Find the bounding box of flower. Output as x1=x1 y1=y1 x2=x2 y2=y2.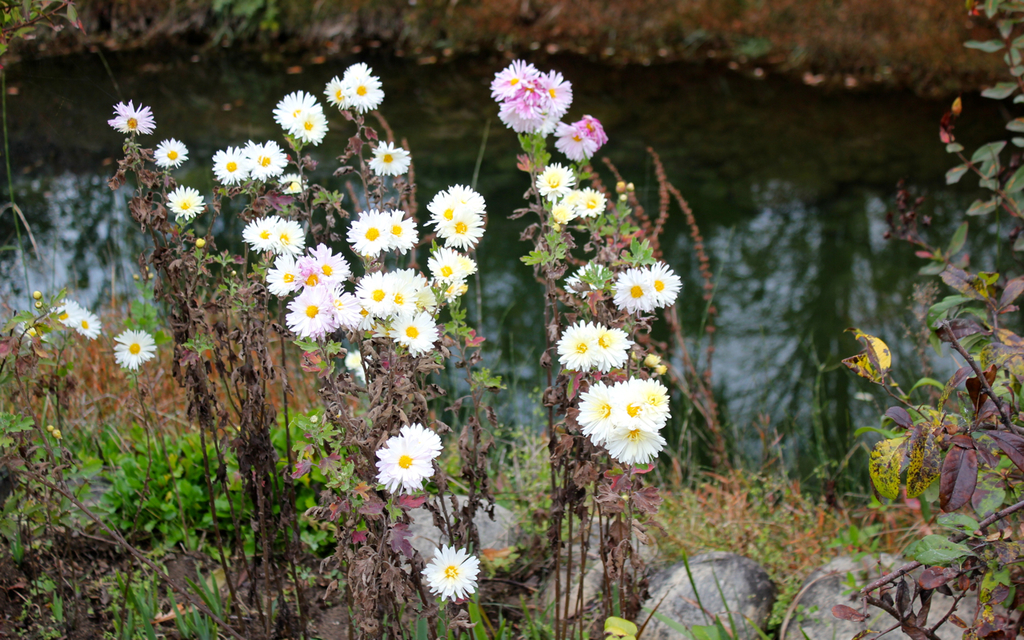
x1=557 y1=119 x2=595 y2=168.
